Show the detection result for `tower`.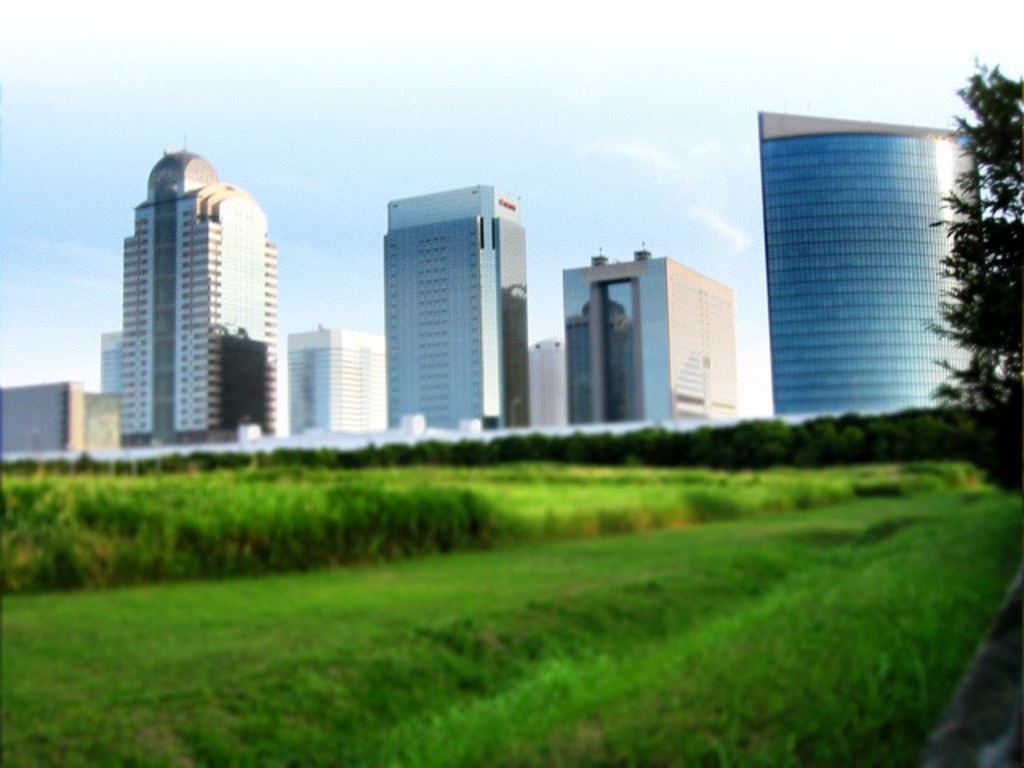
<region>755, 118, 1006, 422</region>.
